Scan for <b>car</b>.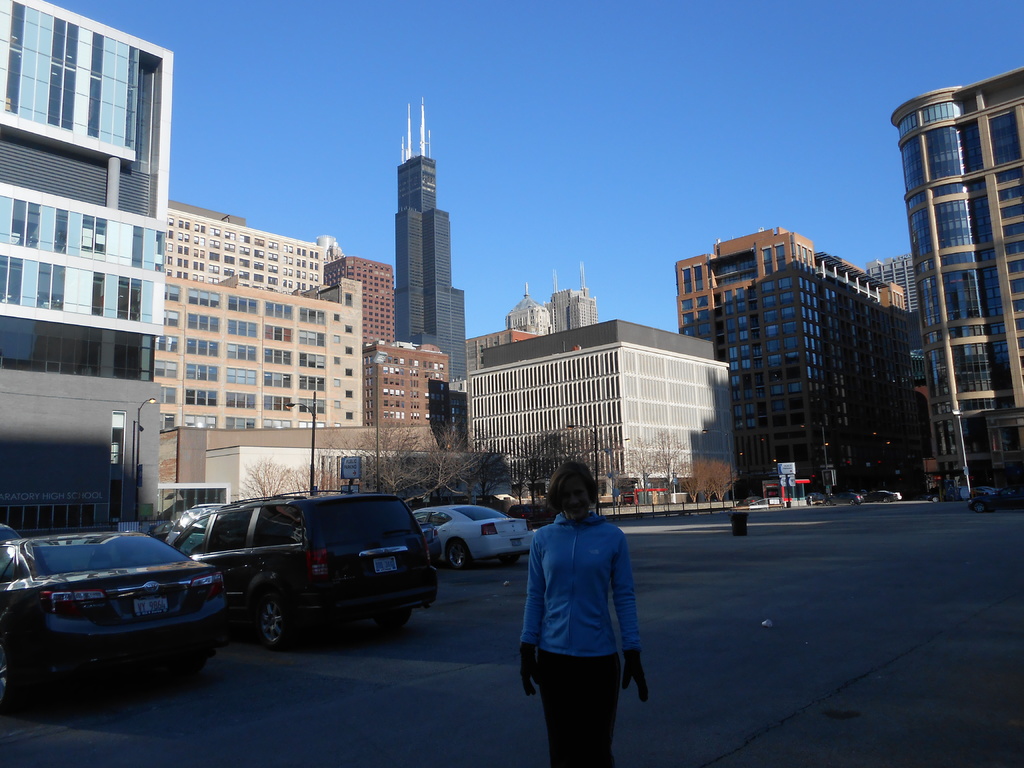
Scan result: [x1=408, y1=502, x2=535, y2=568].
